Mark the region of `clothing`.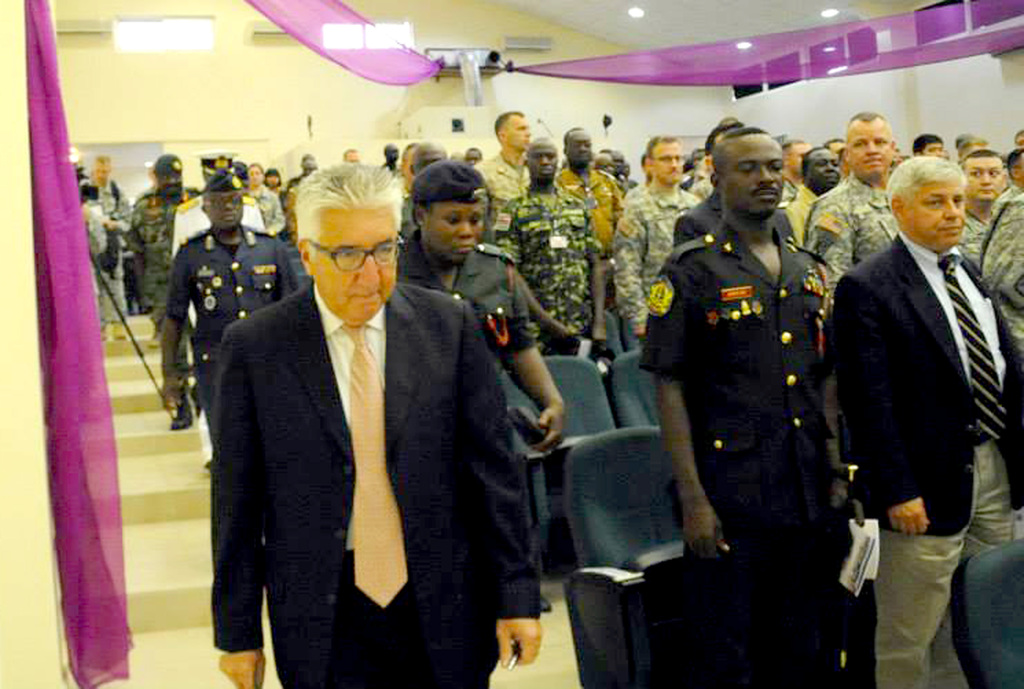
Region: 835, 245, 1015, 688.
